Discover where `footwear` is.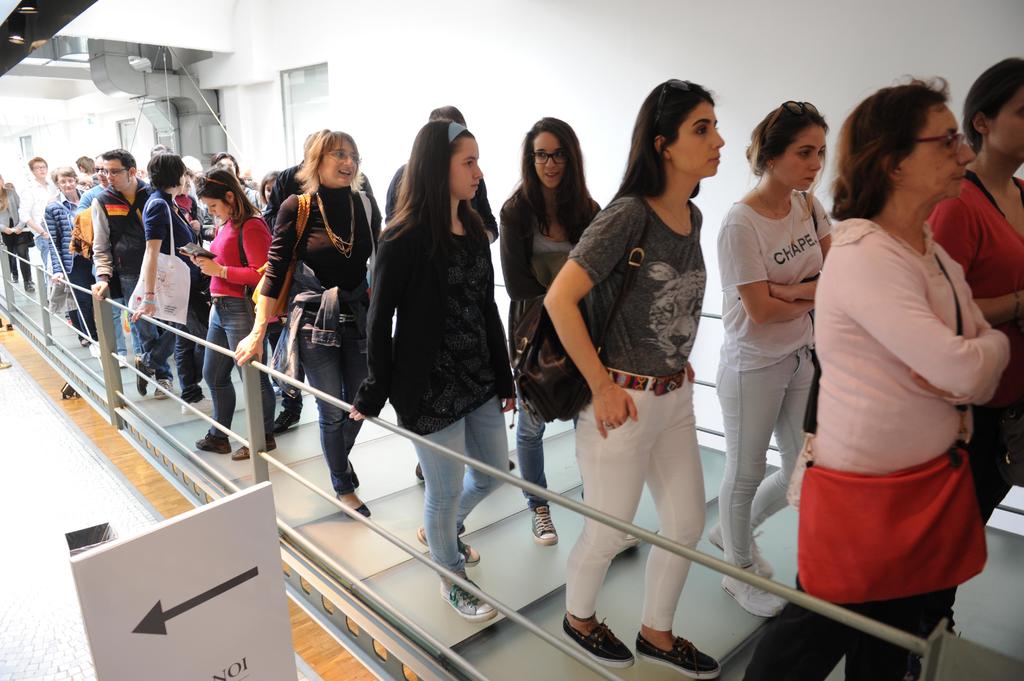
Discovered at 706:507:778:581.
